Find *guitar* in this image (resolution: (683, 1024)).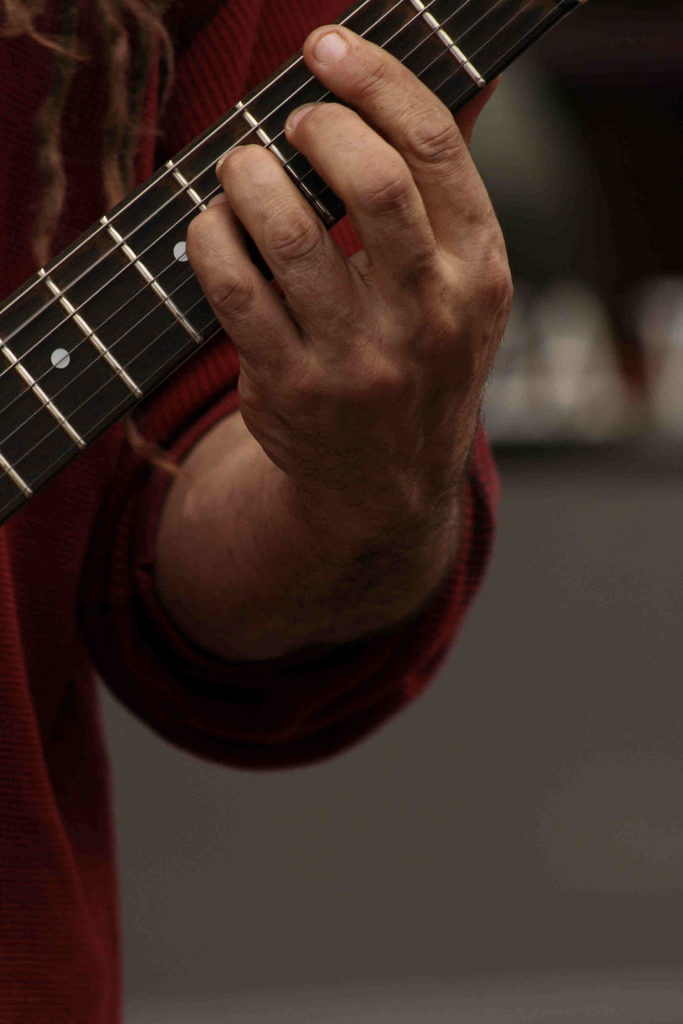
BBox(0, 0, 595, 584).
